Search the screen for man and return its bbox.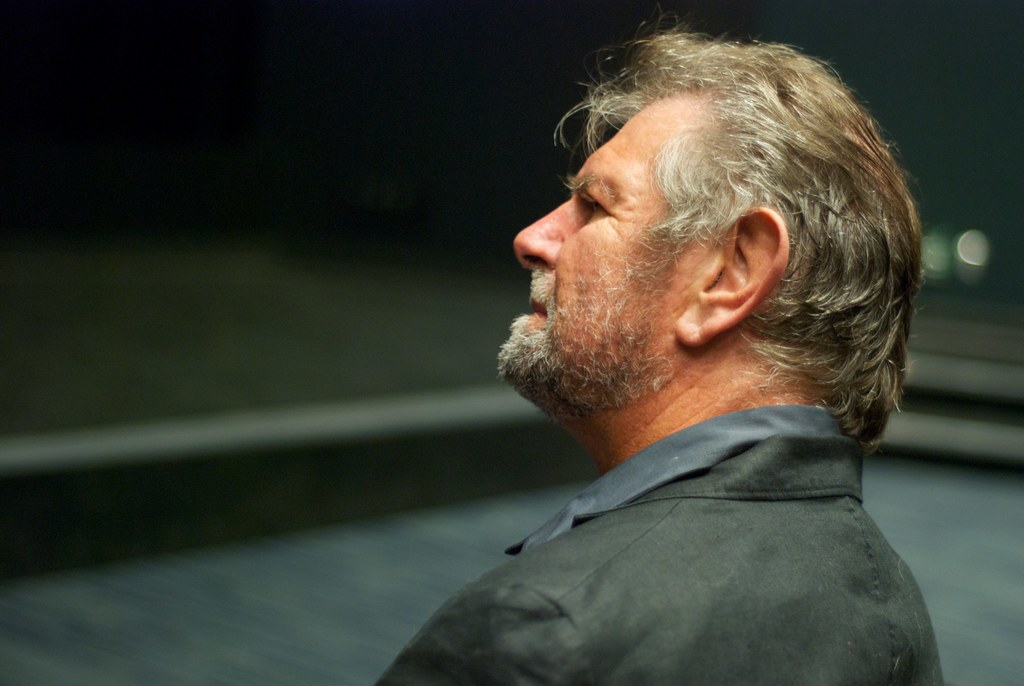
Found: BBox(372, 42, 988, 670).
